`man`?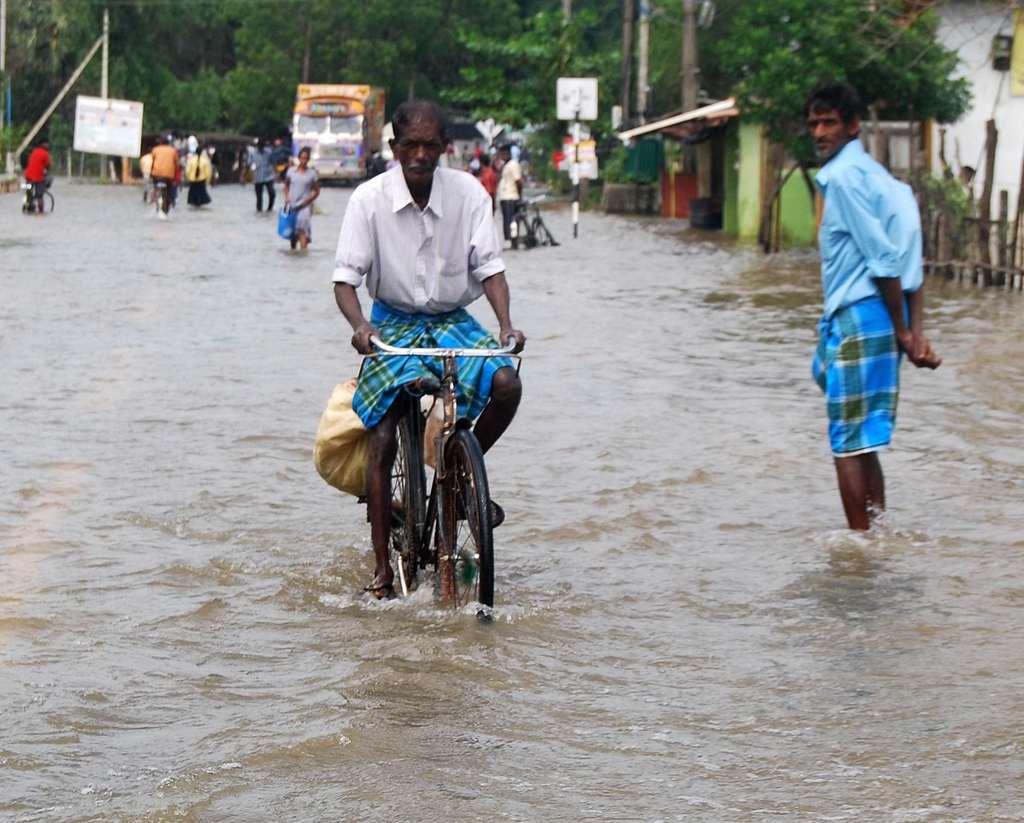
{"x1": 792, "y1": 97, "x2": 925, "y2": 556}
